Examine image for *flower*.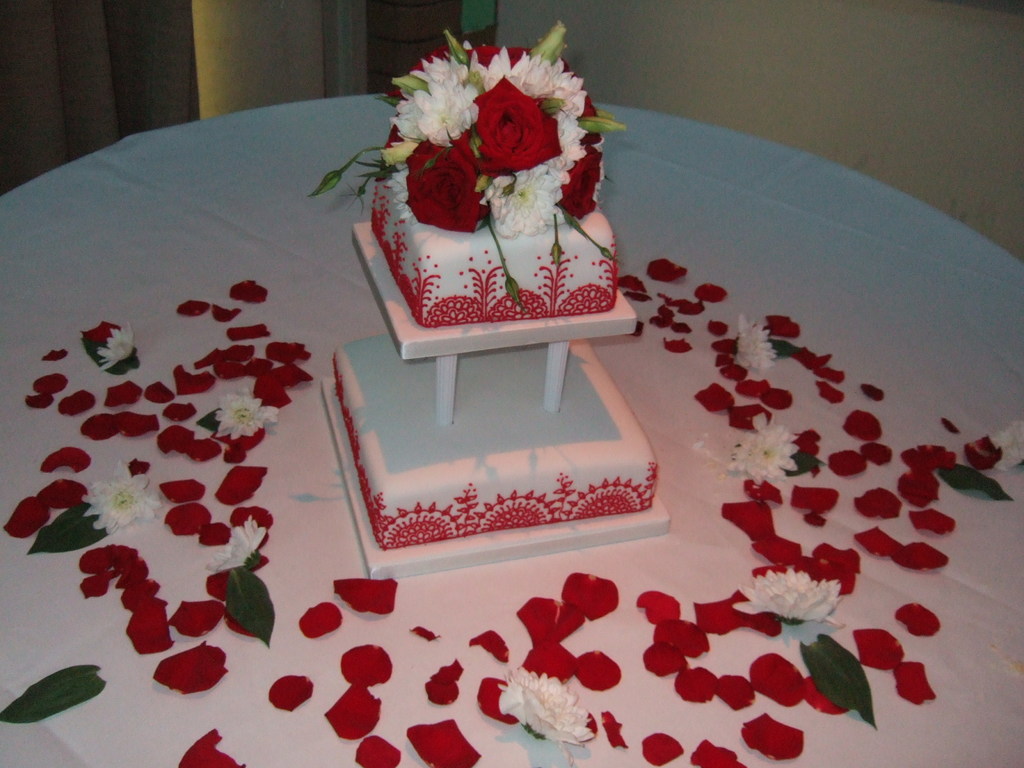
Examination result: detection(735, 309, 783, 380).
